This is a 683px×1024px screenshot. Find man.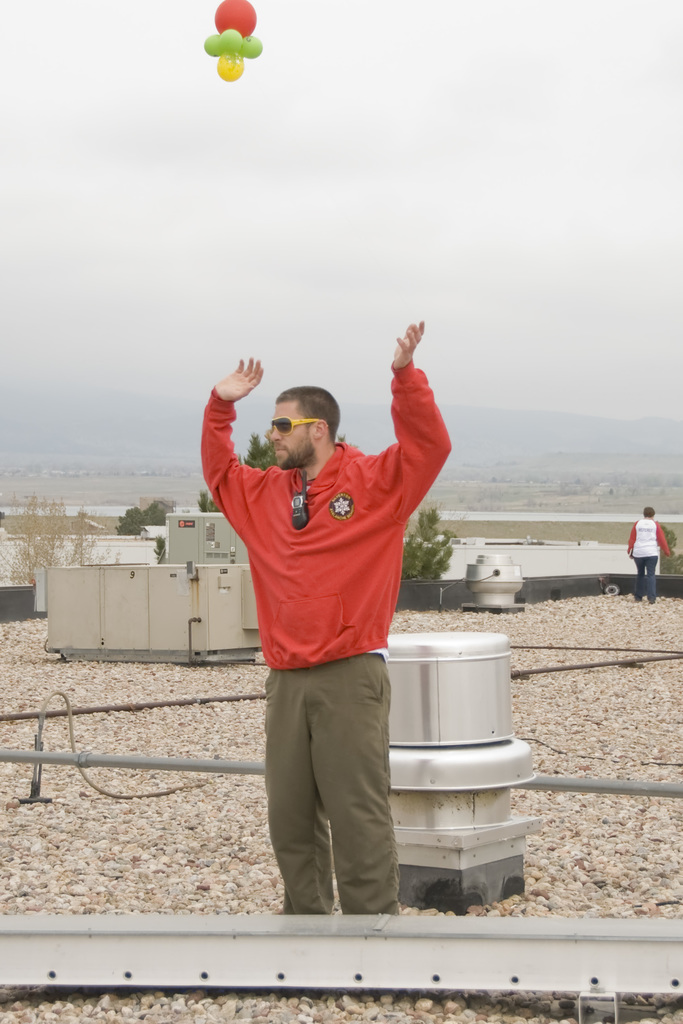
Bounding box: 190:339:478:876.
